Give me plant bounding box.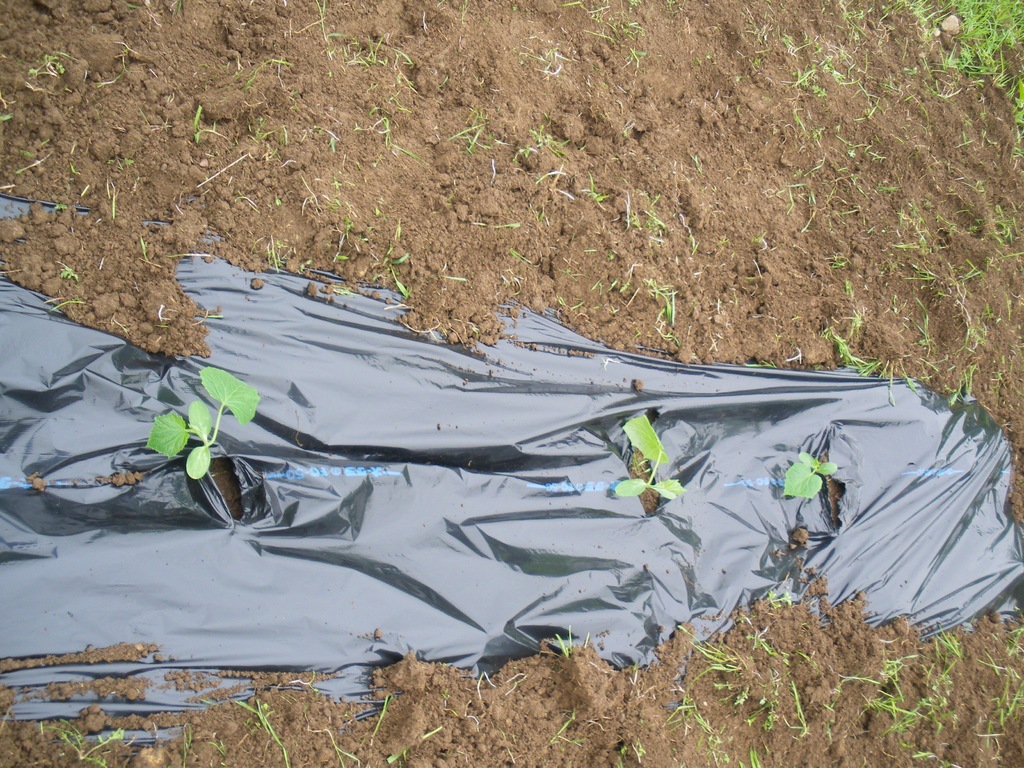
x1=96, y1=35, x2=145, y2=91.
